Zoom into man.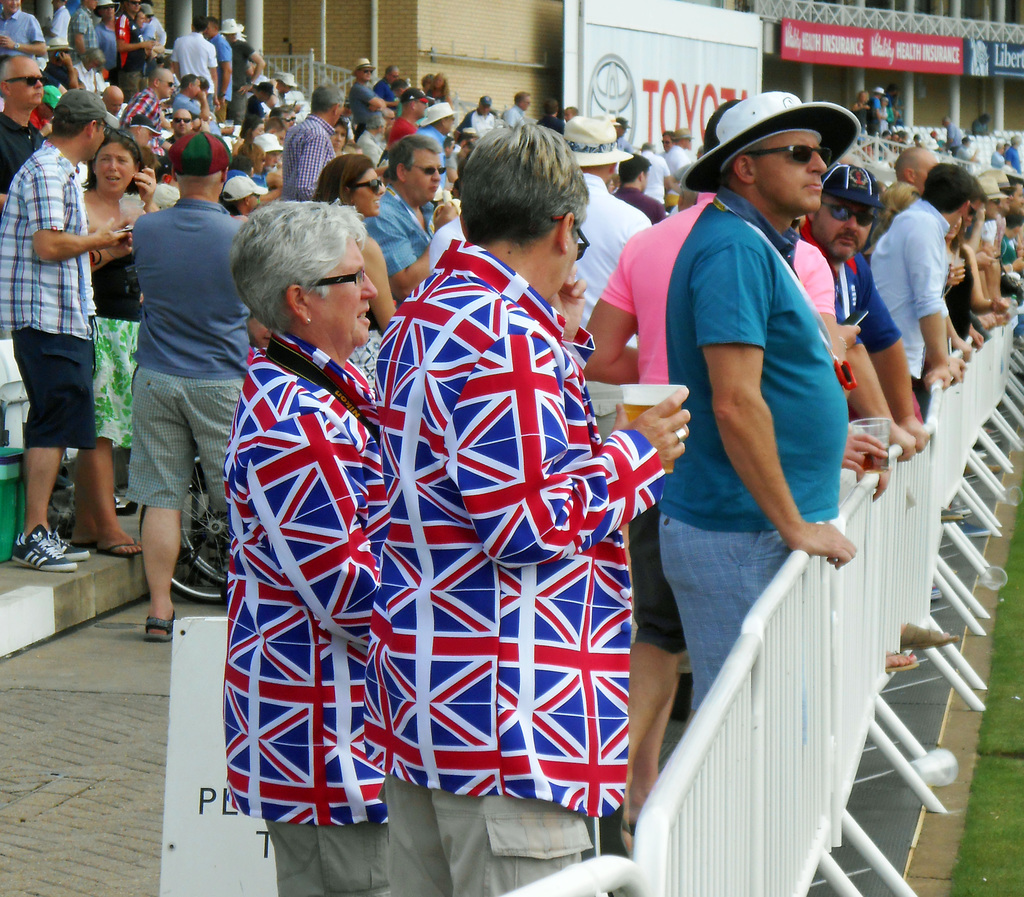
Zoom target: (x1=0, y1=0, x2=52, y2=56).
